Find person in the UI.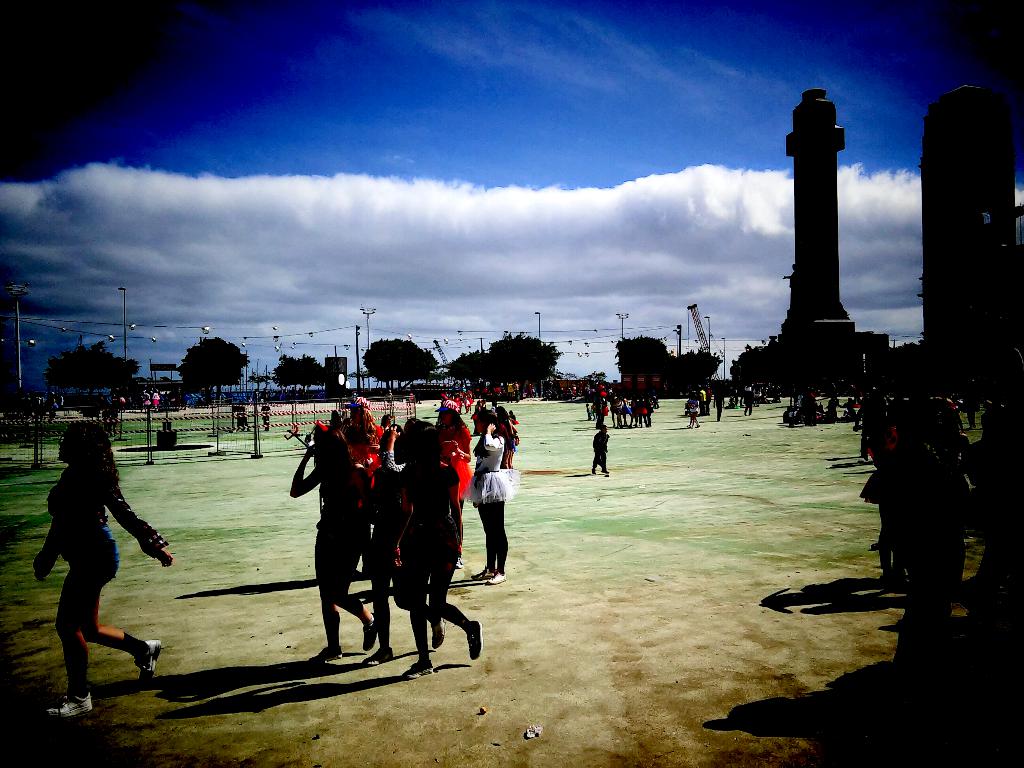
UI element at (230,397,248,445).
